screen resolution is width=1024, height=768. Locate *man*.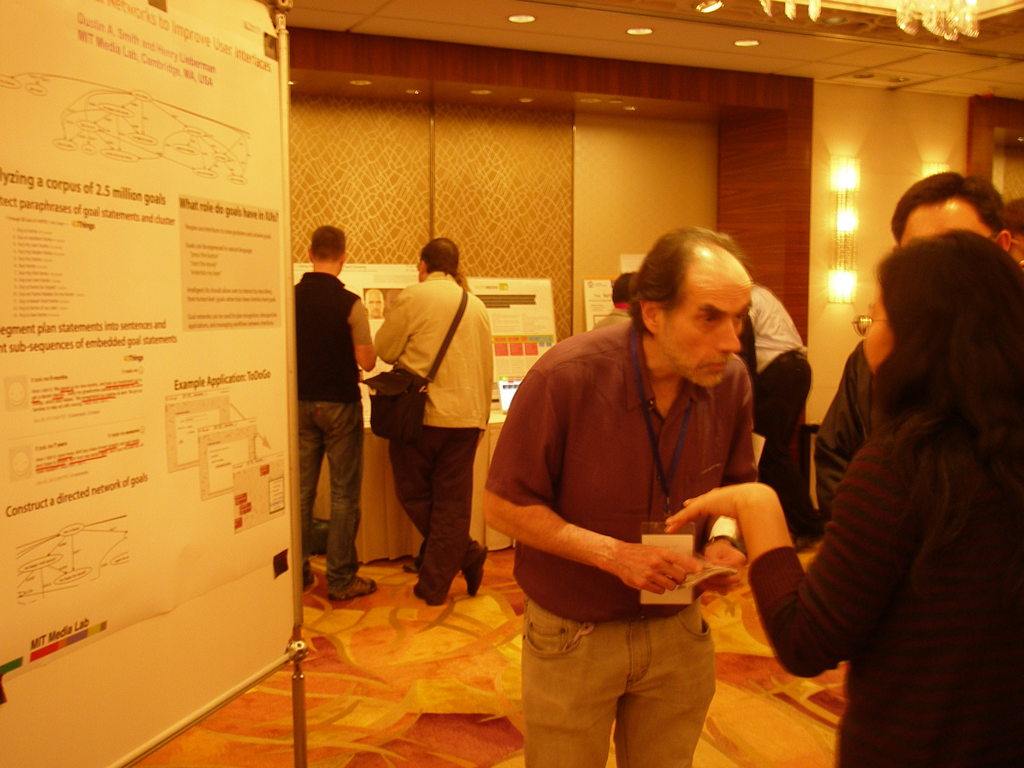
812 159 1023 511.
